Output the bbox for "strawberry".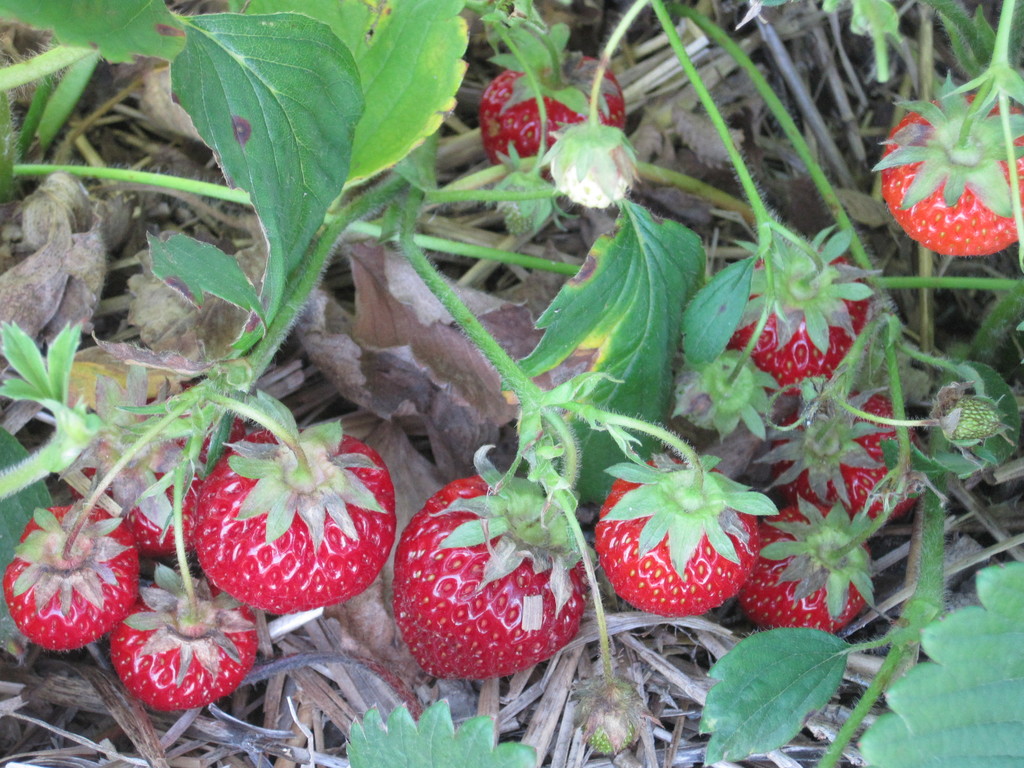
[100, 564, 292, 721].
